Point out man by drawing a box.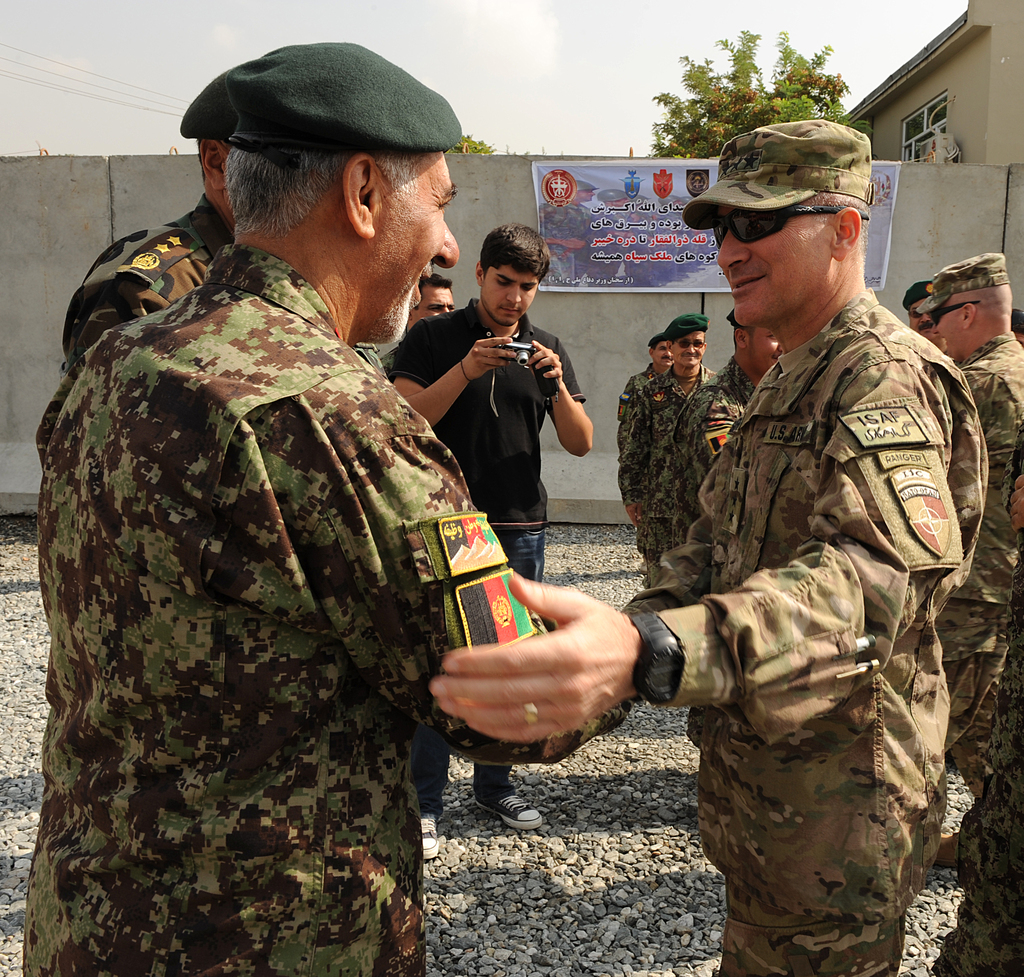
61,53,267,371.
